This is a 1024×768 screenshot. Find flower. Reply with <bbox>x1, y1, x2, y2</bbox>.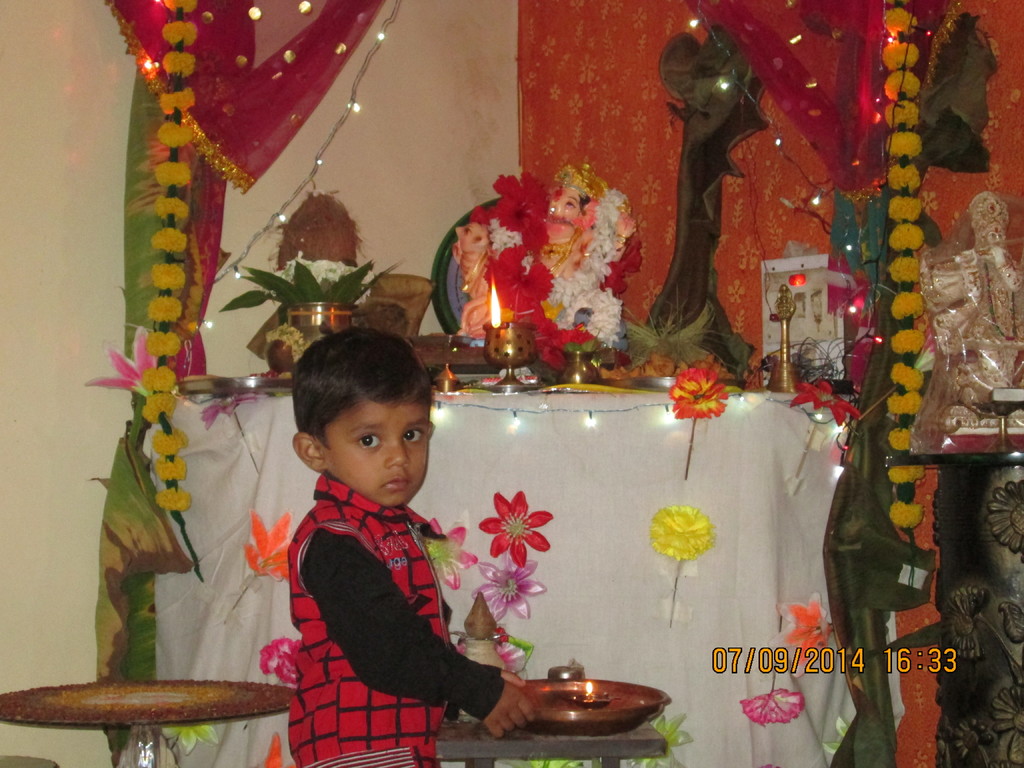
<bbox>673, 368, 730, 421</bbox>.
